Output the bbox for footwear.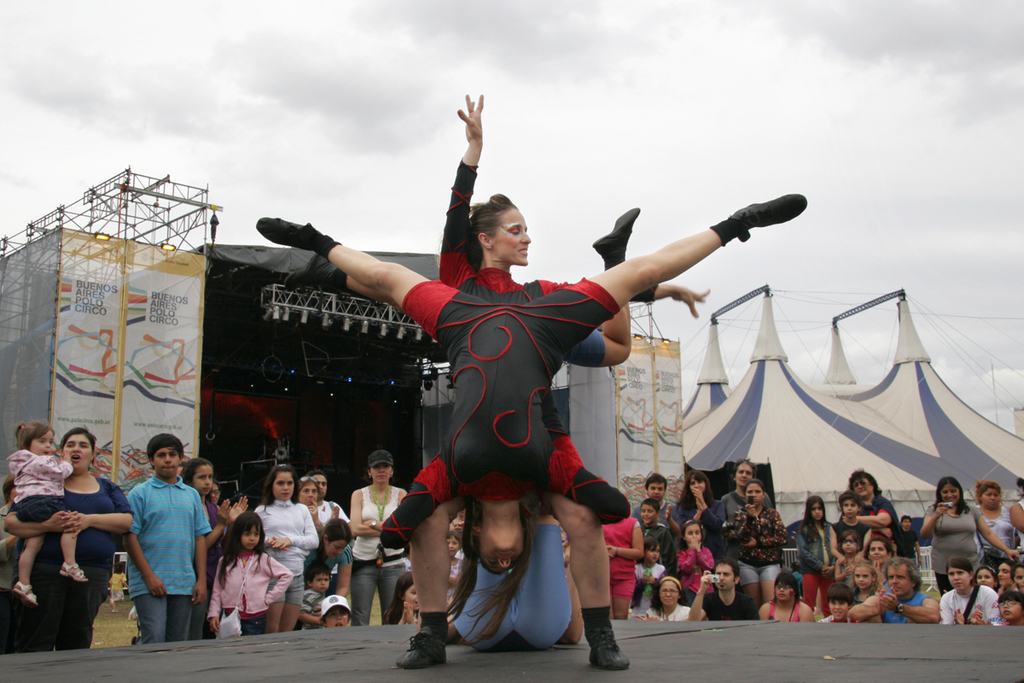
box(590, 203, 640, 259).
